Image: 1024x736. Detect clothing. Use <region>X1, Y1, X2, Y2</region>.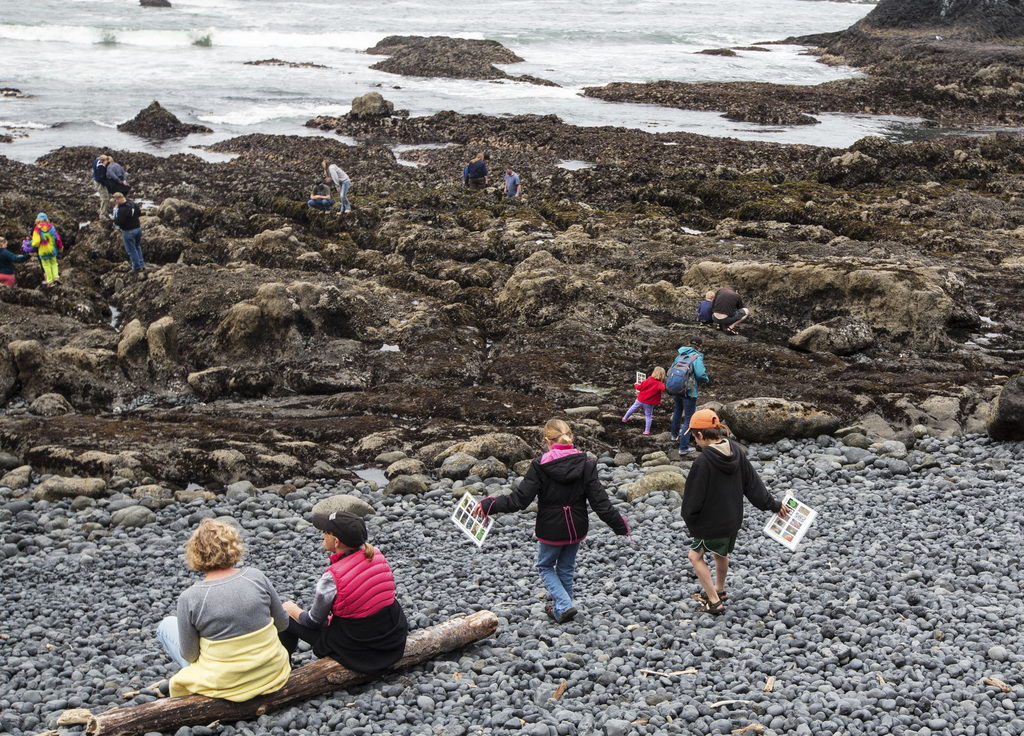
<region>623, 378, 666, 424</region>.
